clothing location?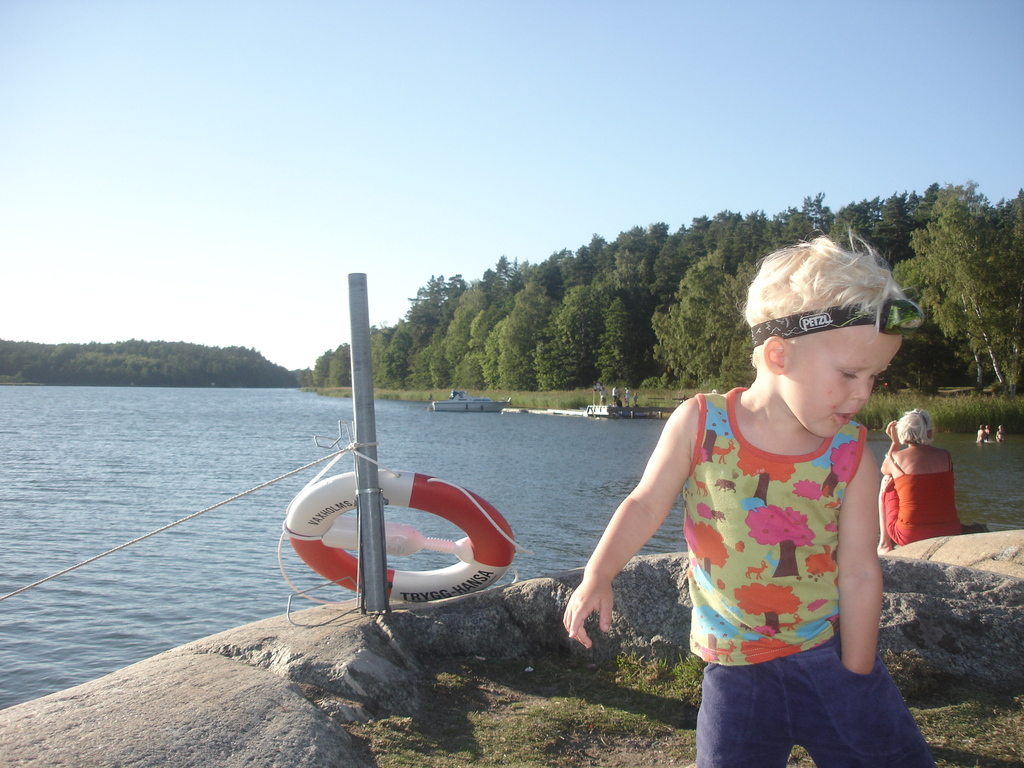
[881,445,957,547]
